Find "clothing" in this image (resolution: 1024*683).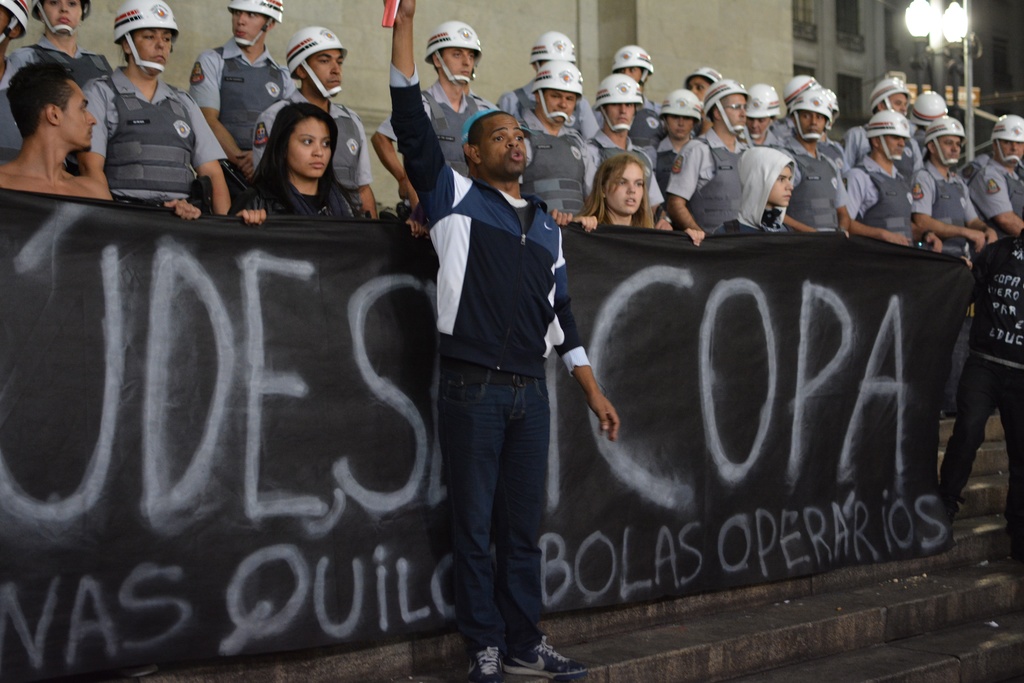
x1=81, y1=51, x2=220, y2=212.
